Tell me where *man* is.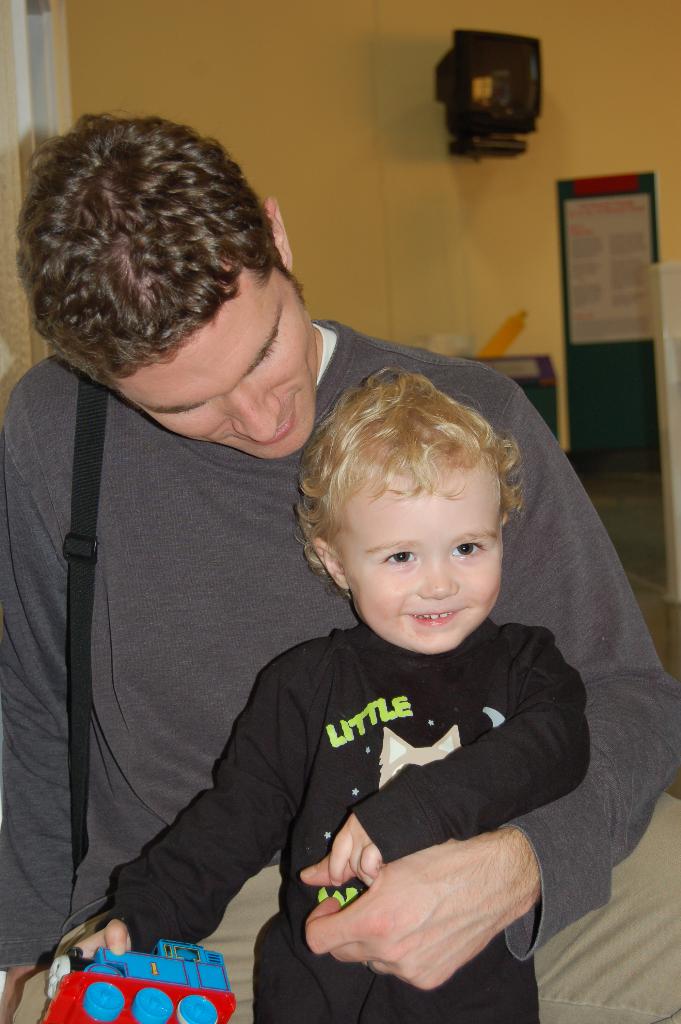
*man* is at [13,125,600,1023].
